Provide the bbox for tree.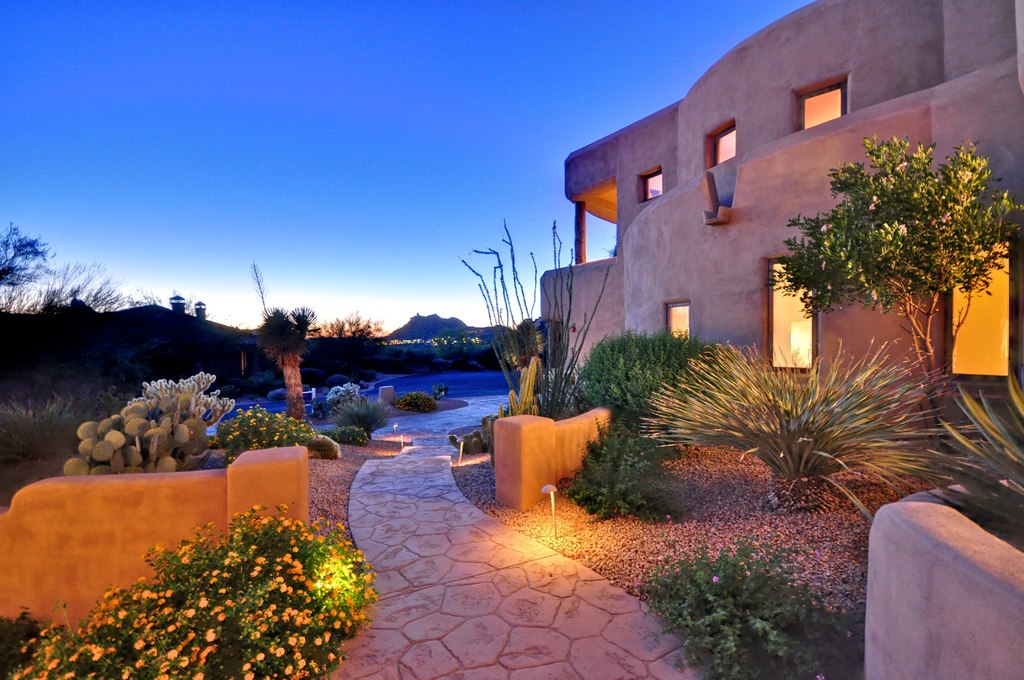
l=764, t=131, r=1023, b=428.
